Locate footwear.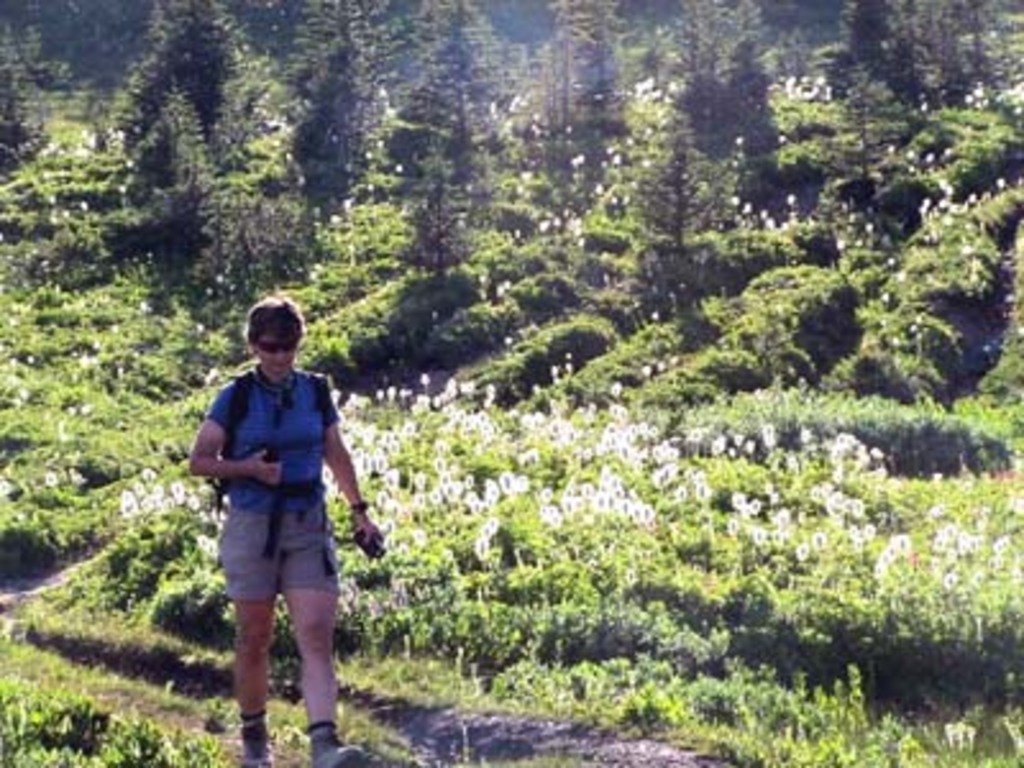
Bounding box: <box>236,730,279,765</box>.
